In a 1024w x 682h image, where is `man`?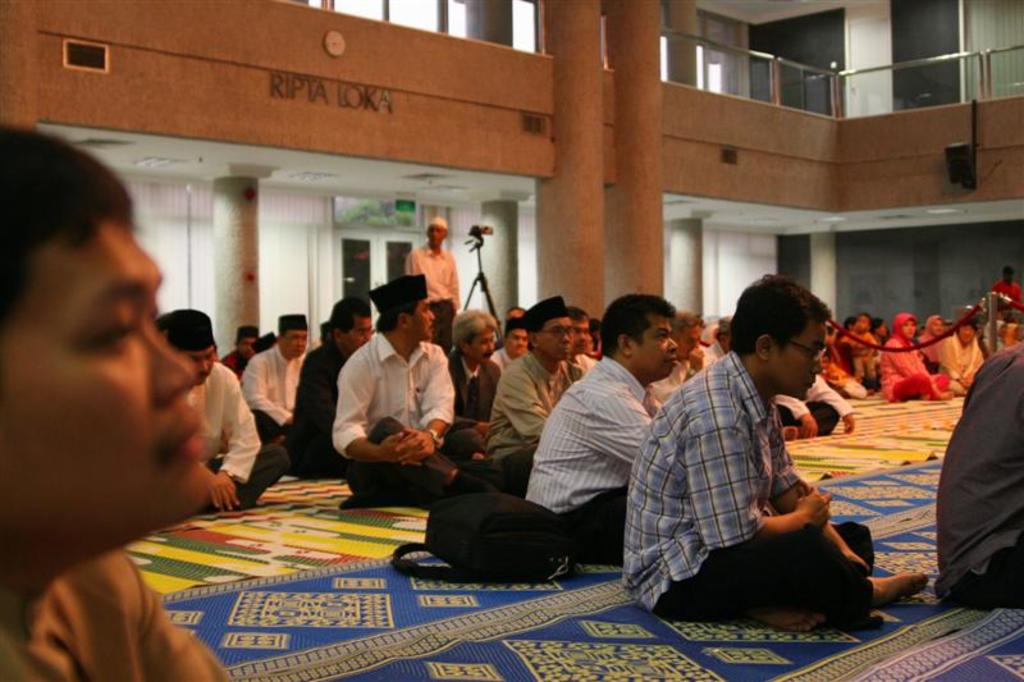
250 307 321 441.
